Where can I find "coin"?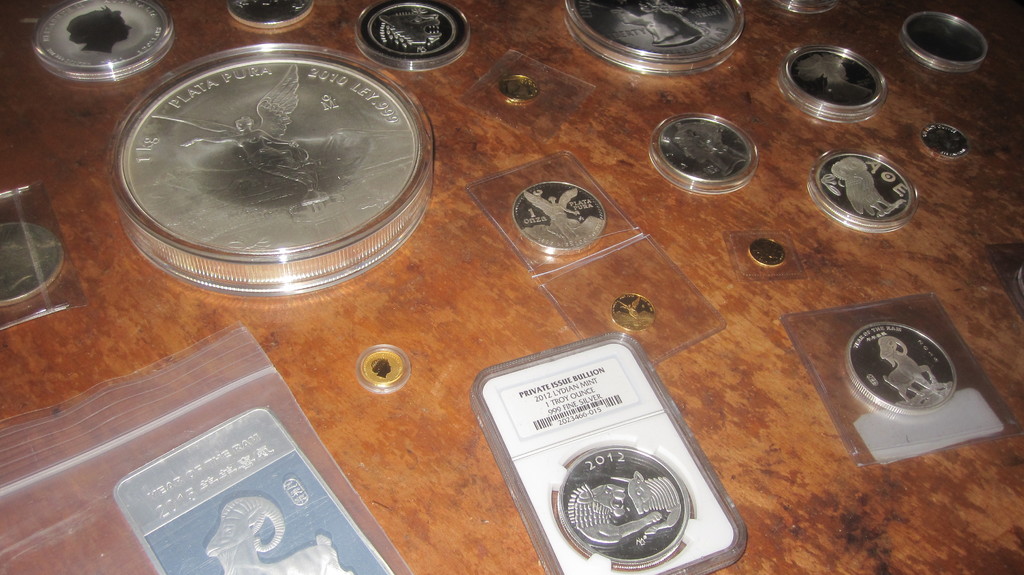
You can find it at [227, 0, 319, 33].
